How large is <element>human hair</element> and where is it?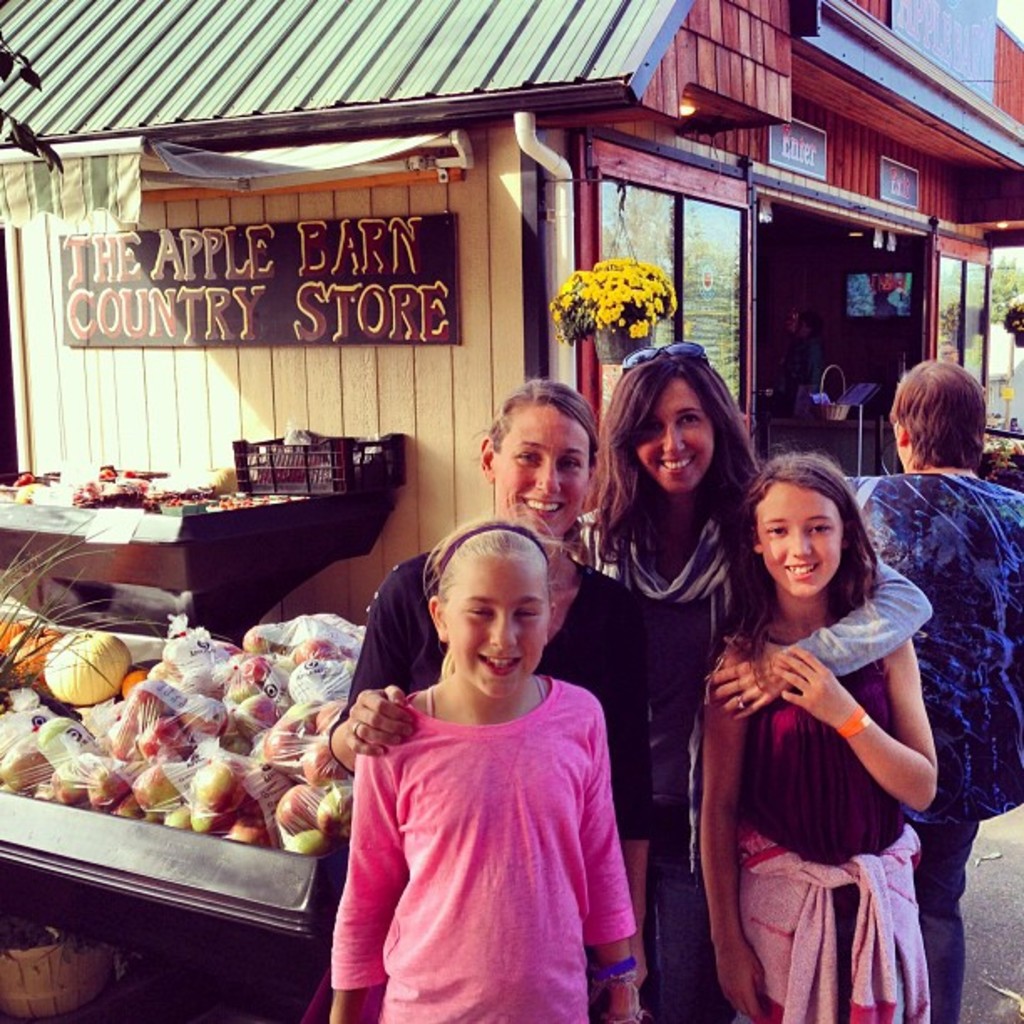
Bounding box: (716, 448, 880, 711).
